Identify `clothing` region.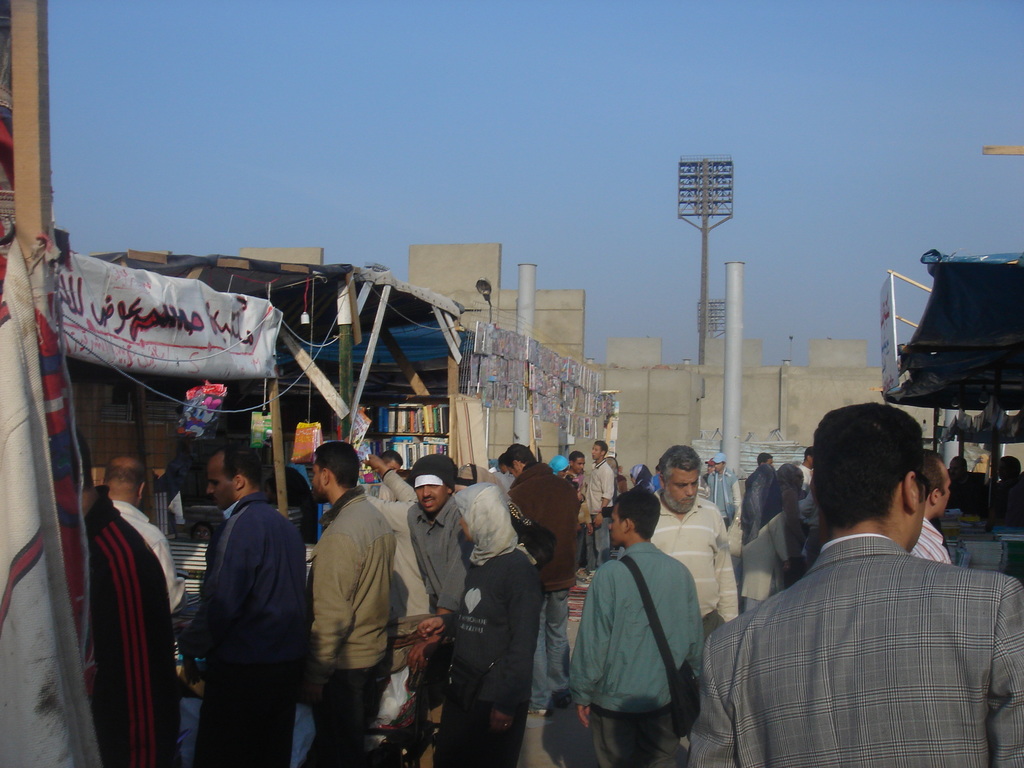
Region: <box>505,456,584,698</box>.
